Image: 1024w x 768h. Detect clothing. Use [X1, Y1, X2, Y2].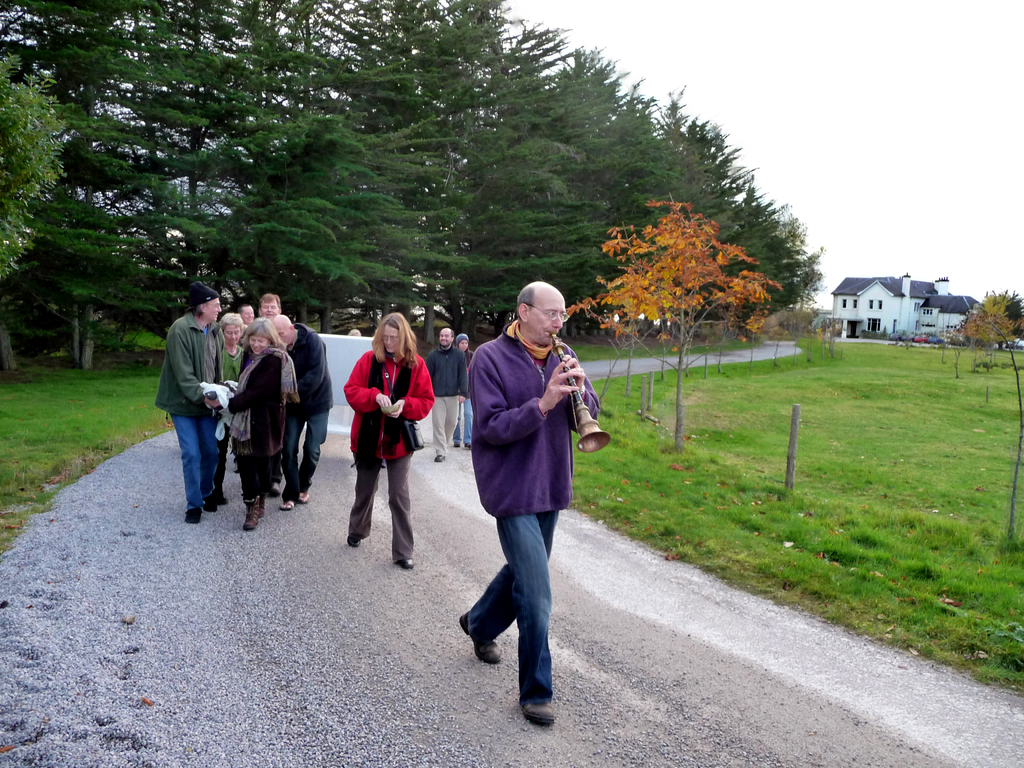
[282, 325, 335, 504].
